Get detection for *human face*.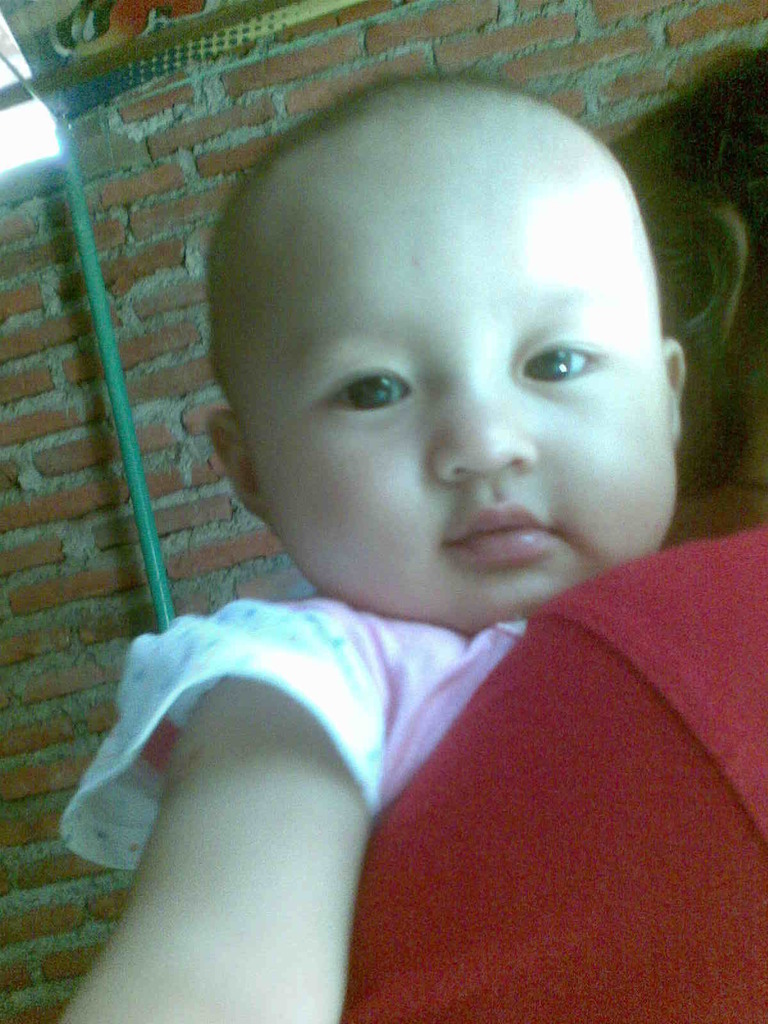
Detection: 222,155,677,640.
